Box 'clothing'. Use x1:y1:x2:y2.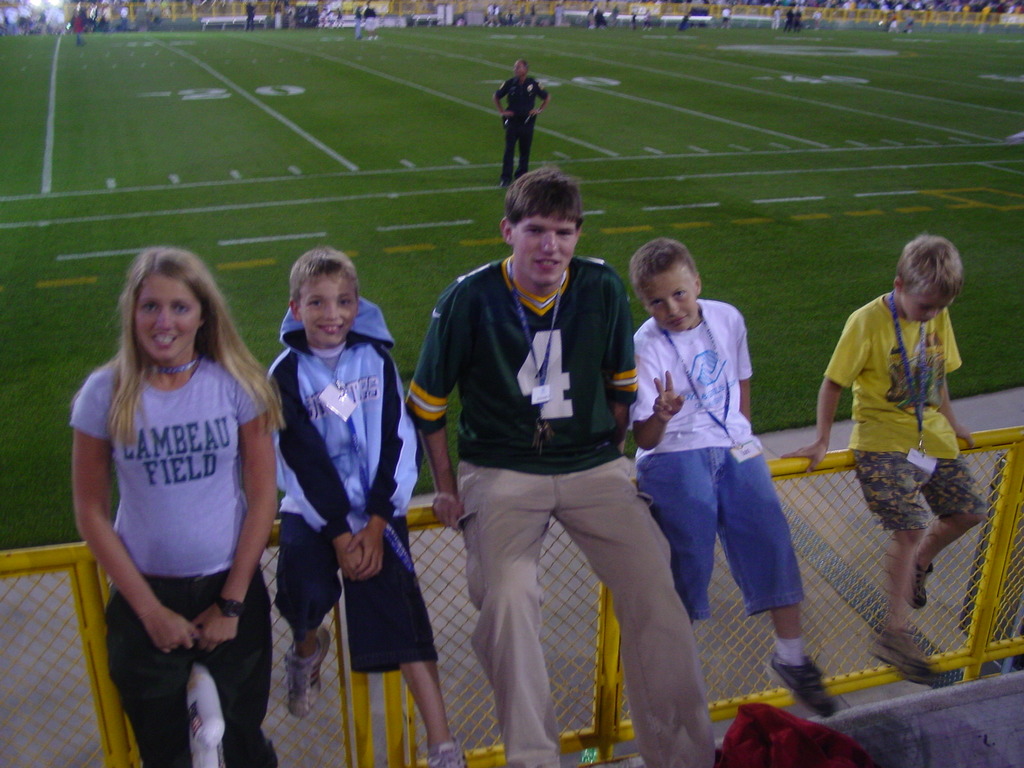
628:292:809:622.
